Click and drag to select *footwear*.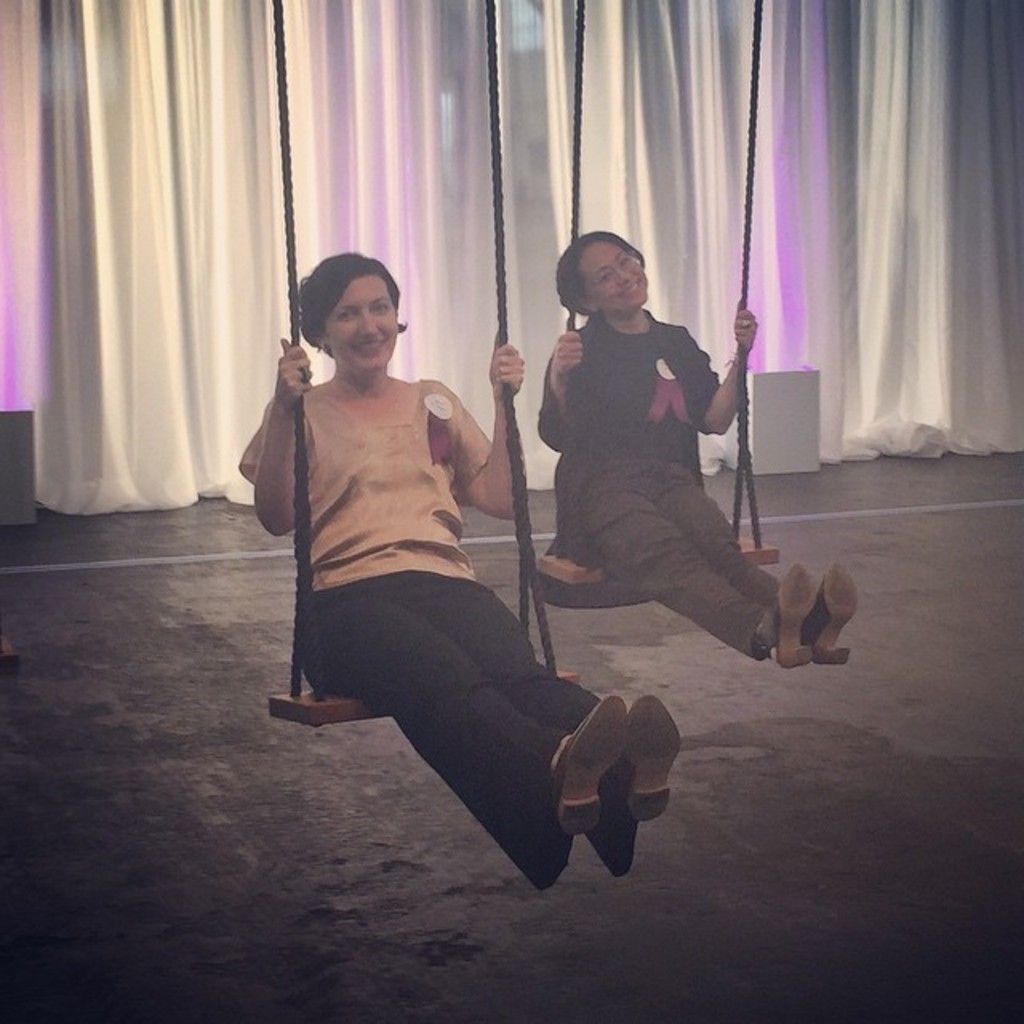
Selection: [x1=549, y1=685, x2=634, y2=834].
